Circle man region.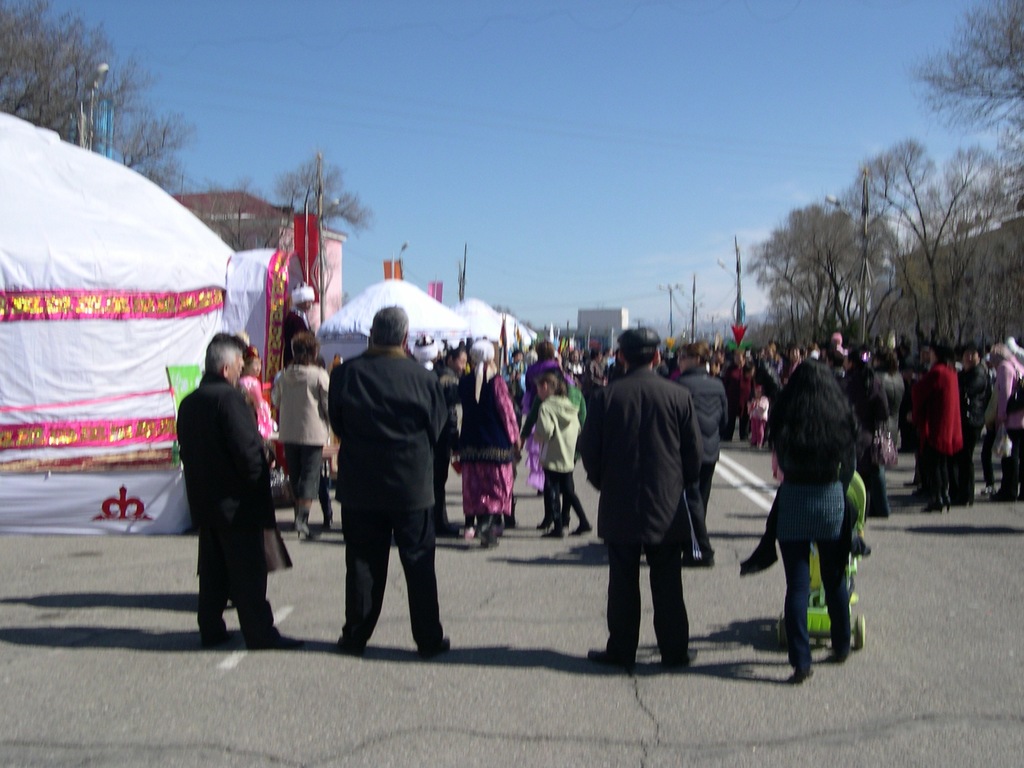
Region: (170,336,308,653).
